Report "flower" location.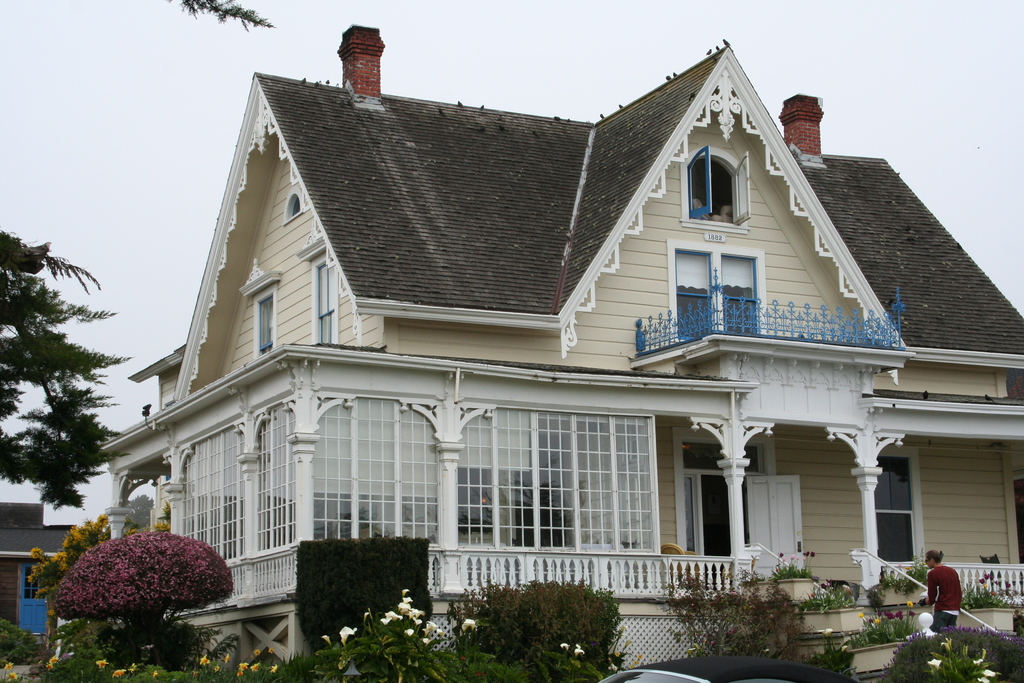
Report: select_region(268, 648, 273, 654).
